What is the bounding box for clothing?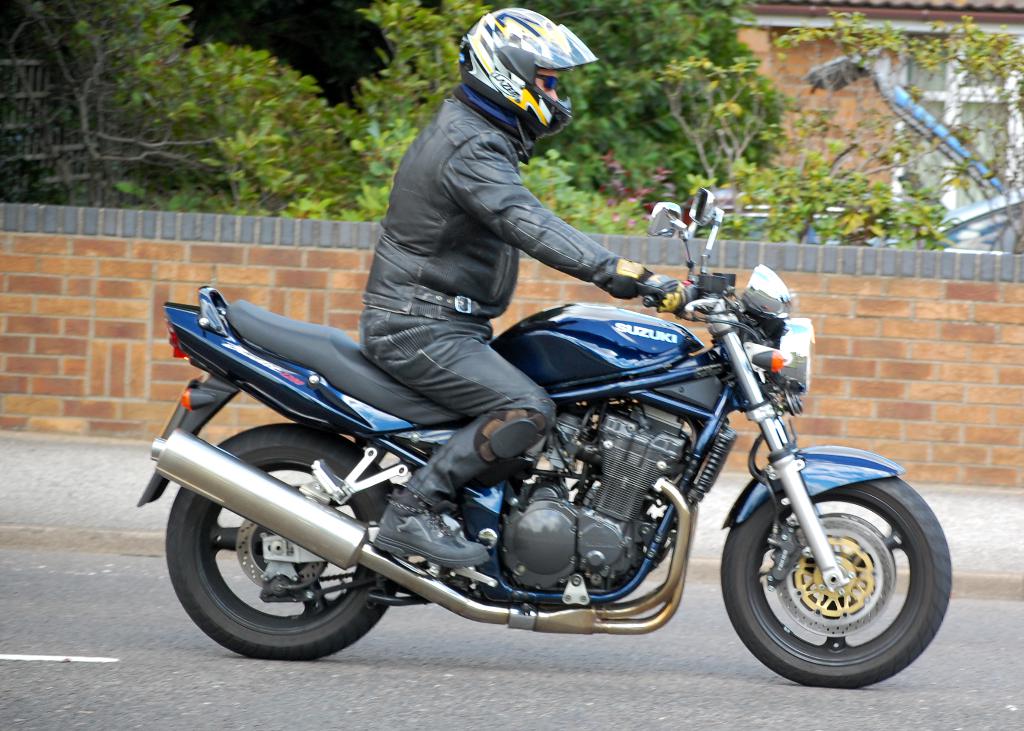
Rect(357, 86, 697, 559).
